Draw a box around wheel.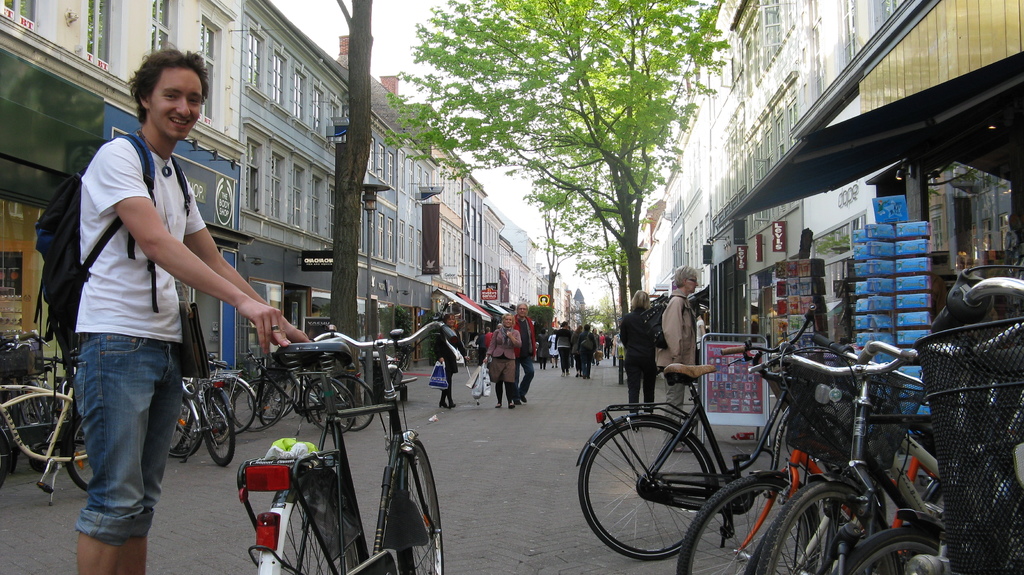
box(171, 394, 200, 455).
